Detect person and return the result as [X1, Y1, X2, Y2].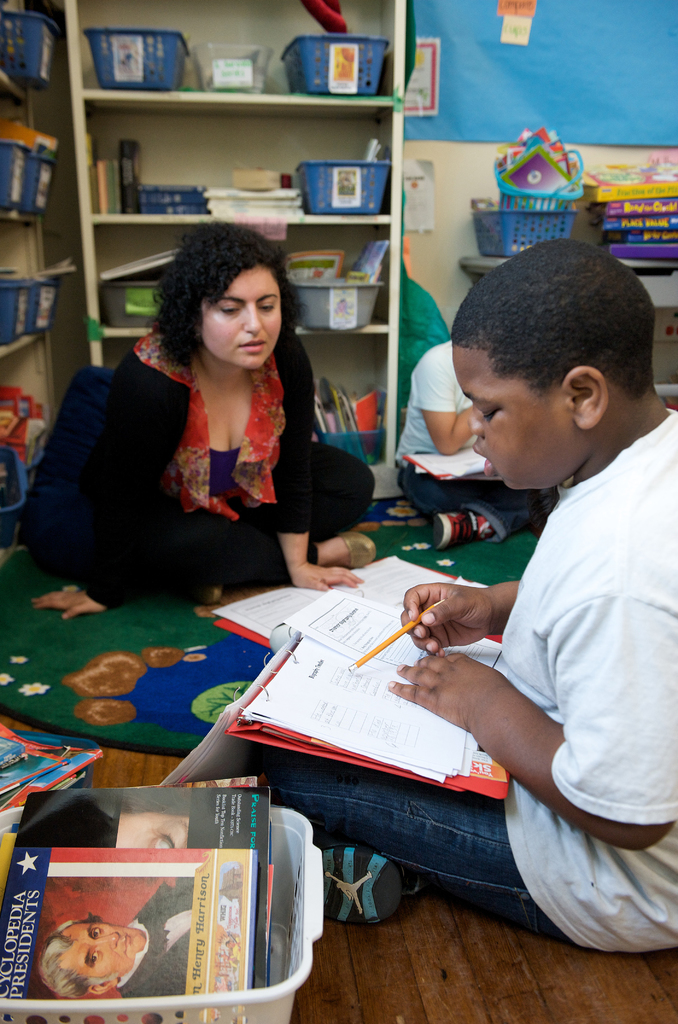
[253, 230, 677, 967].
